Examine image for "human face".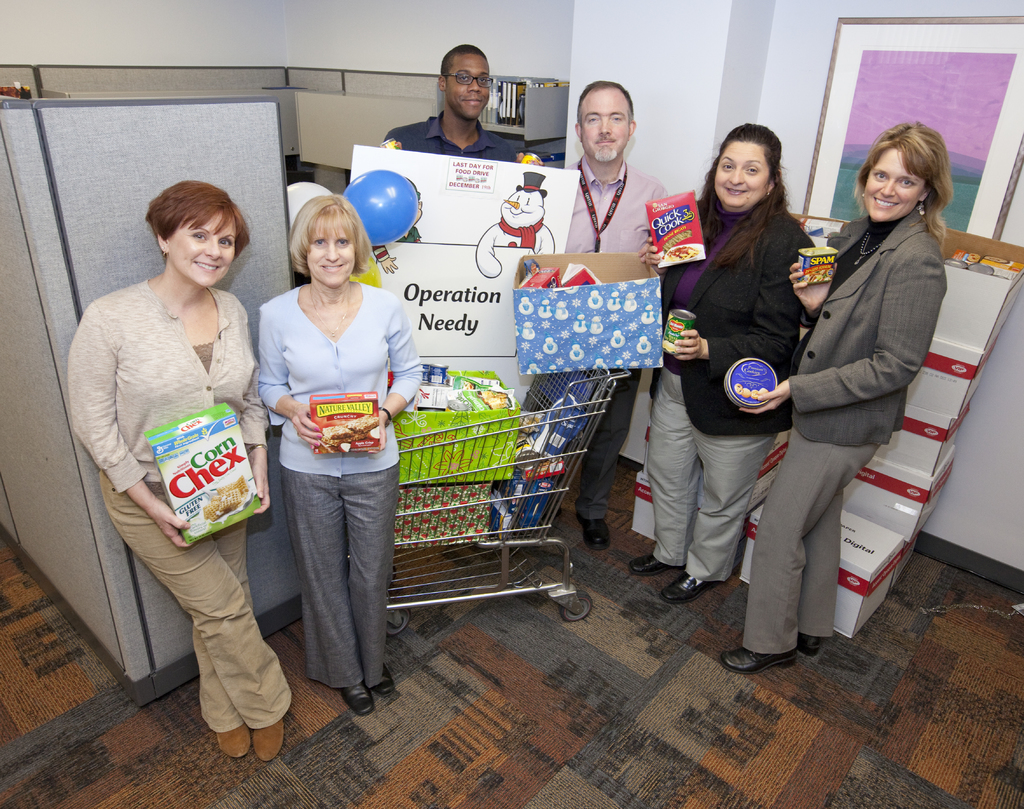
Examination result: {"left": 715, "top": 143, "right": 766, "bottom": 201}.
